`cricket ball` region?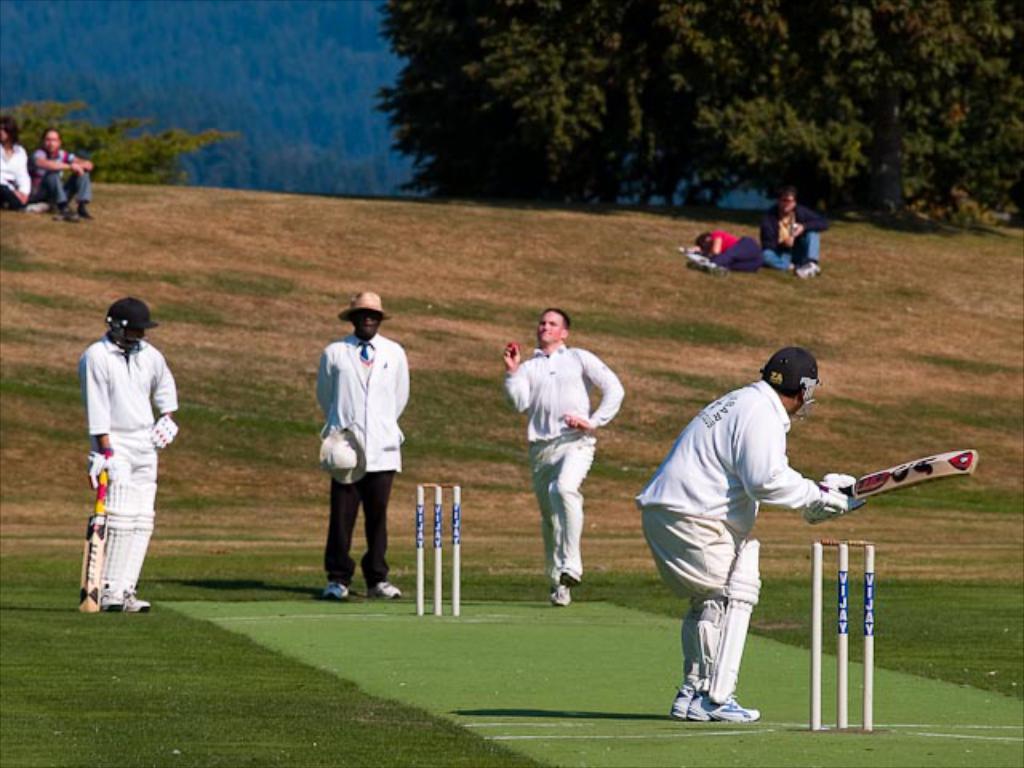
509:342:522:352
